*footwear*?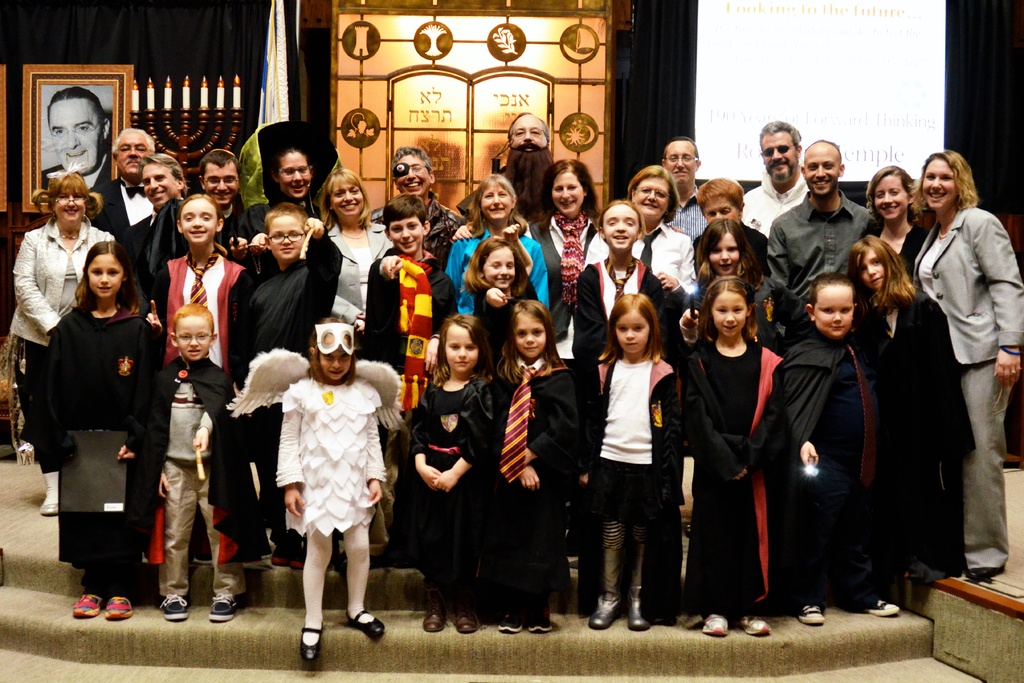
box(343, 608, 383, 638)
